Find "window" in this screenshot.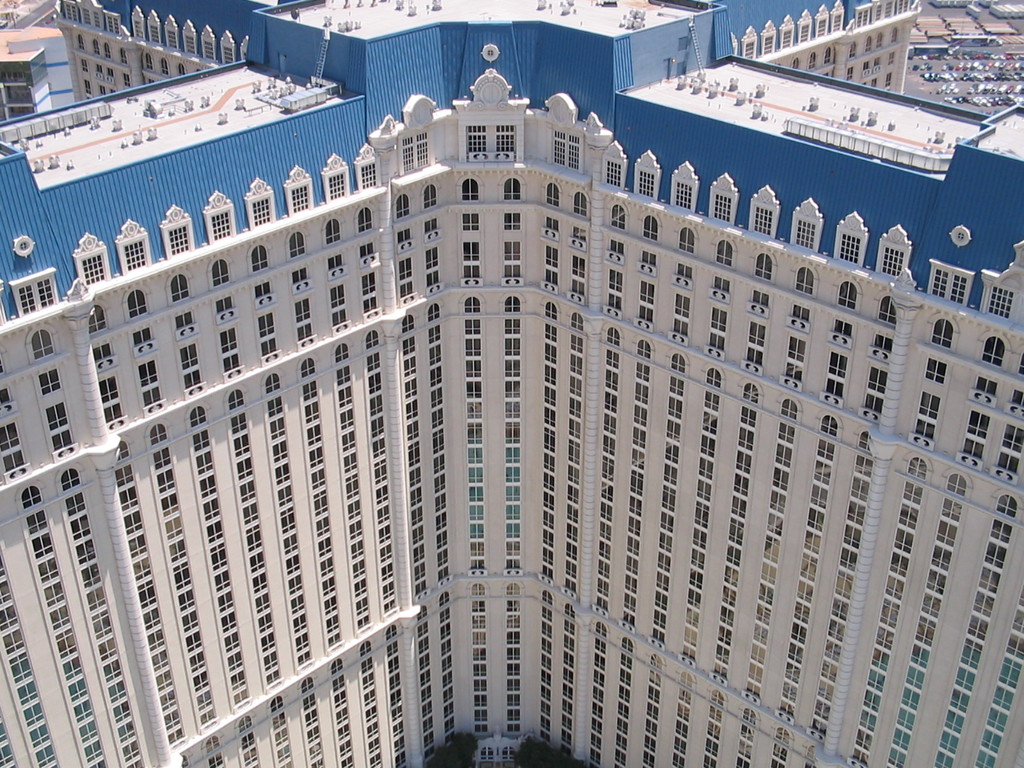
The bounding box for "window" is l=960, t=639, r=985, b=665.
